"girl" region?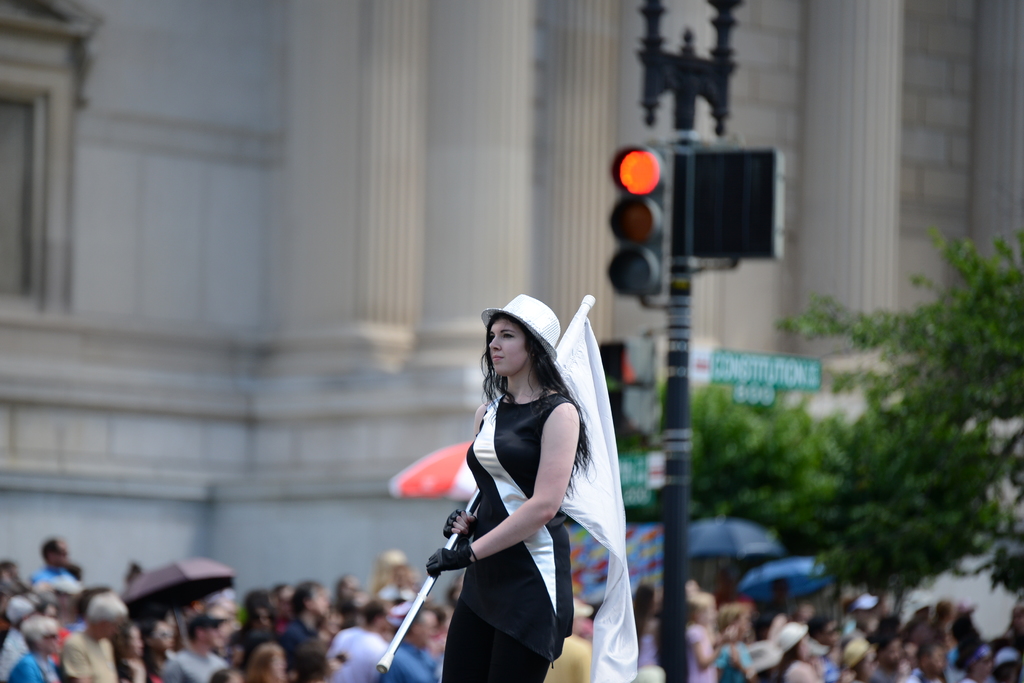
158,616,184,682
